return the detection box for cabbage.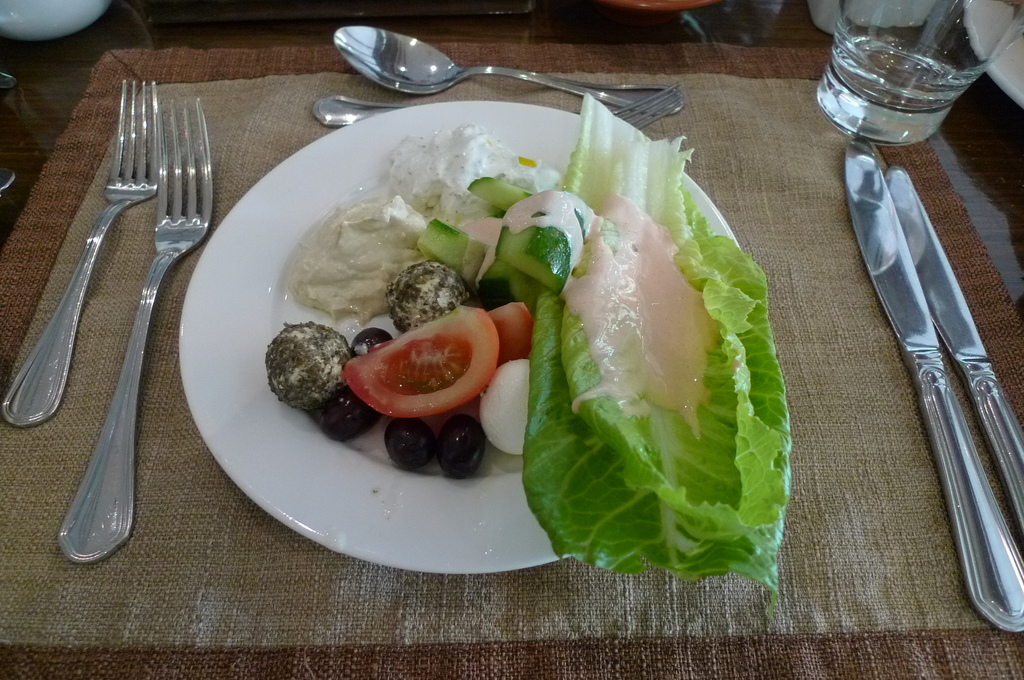
rect(520, 92, 792, 590).
